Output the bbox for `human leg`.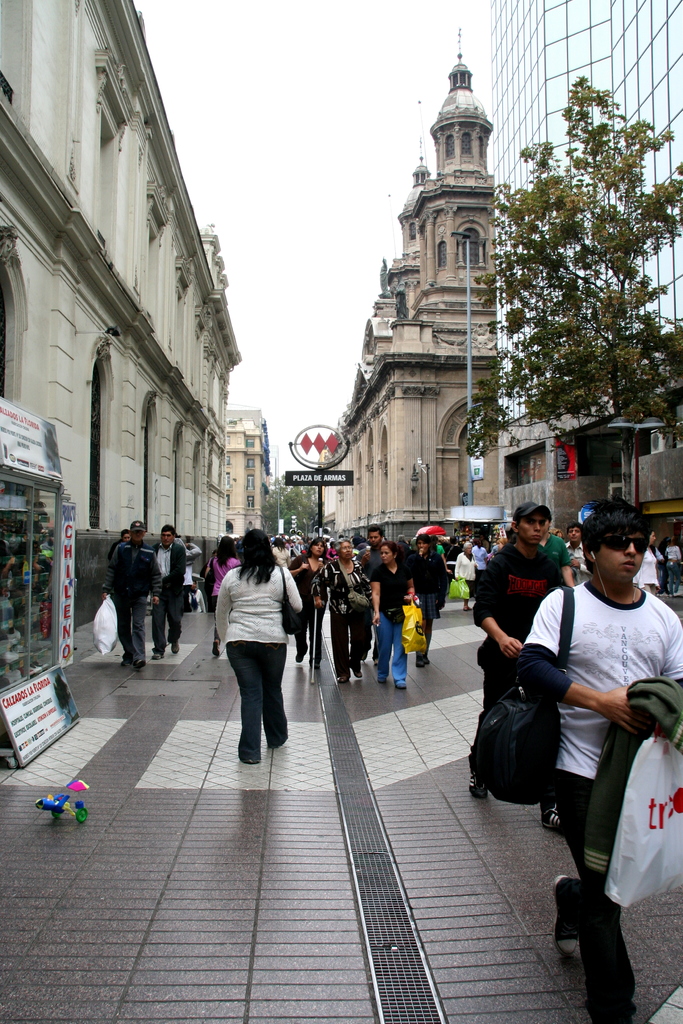
374 608 397 684.
